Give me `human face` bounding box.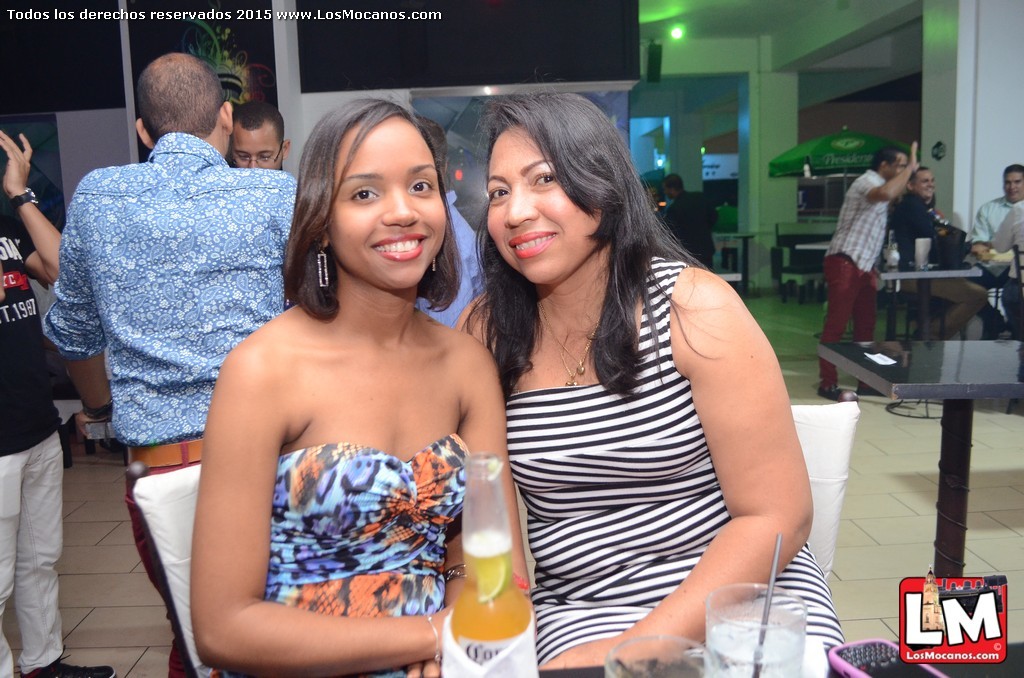
487/125/597/282.
